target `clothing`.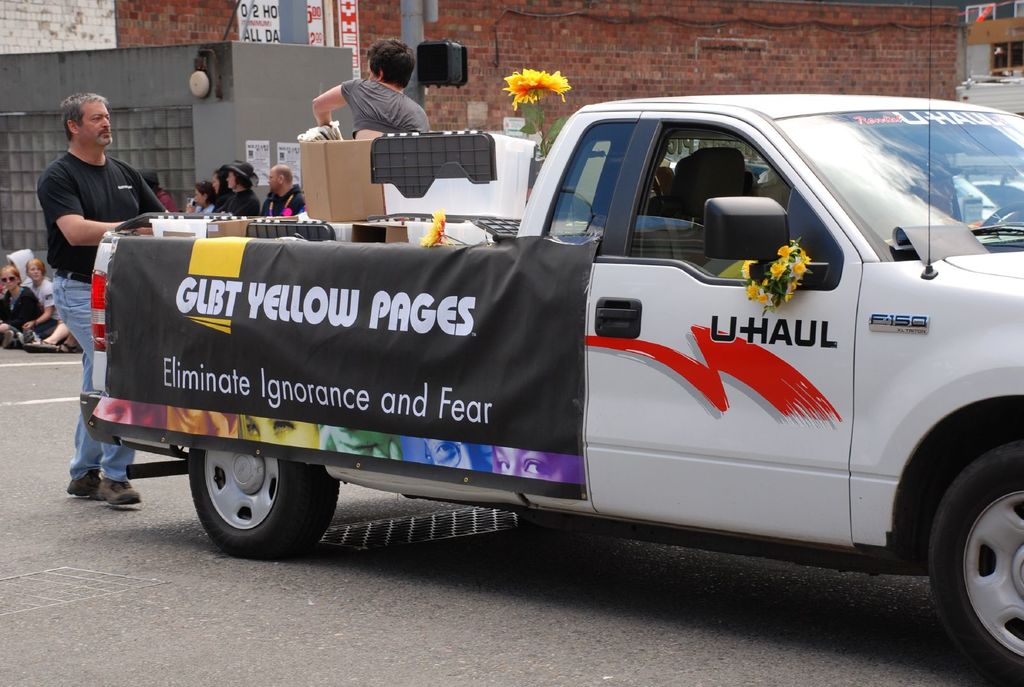
Target region: <box>32,158,172,478</box>.
